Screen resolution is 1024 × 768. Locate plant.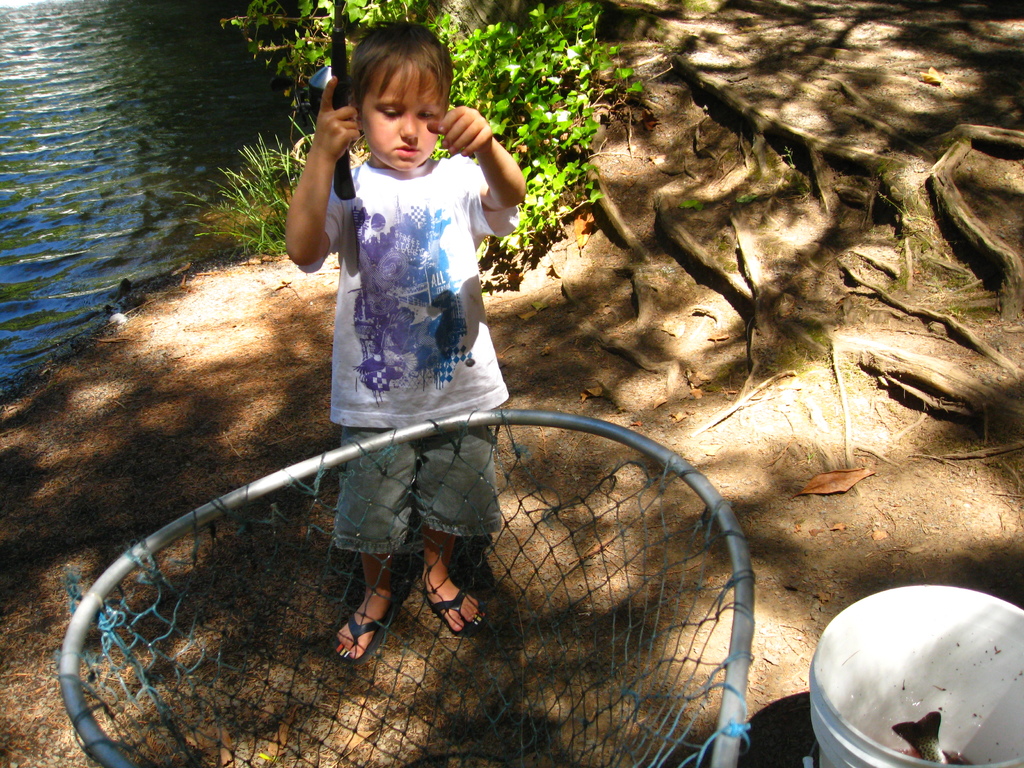
(left=169, top=123, right=323, bottom=263).
